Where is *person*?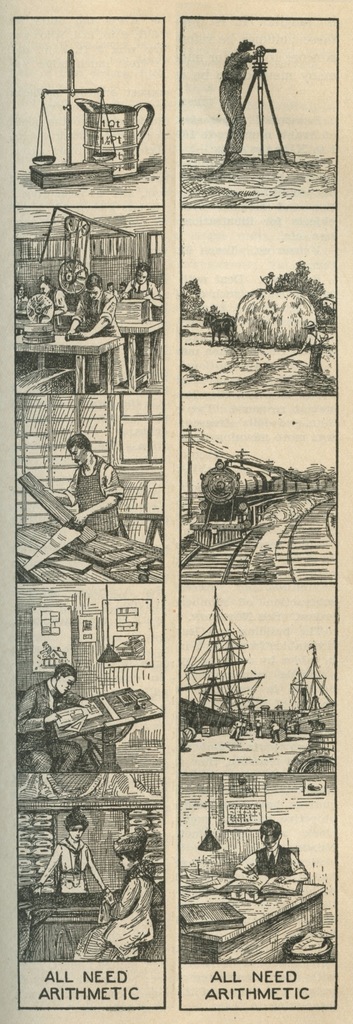
pyautogui.locateOnScreen(218, 36, 256, 162).
